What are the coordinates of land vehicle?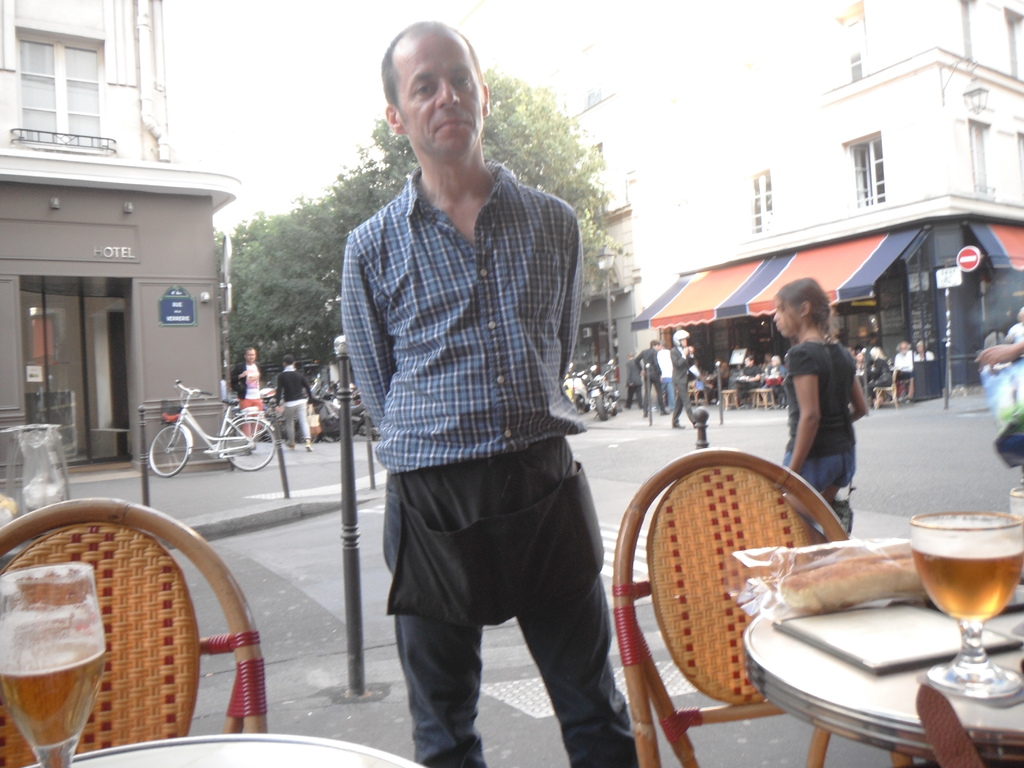
detection(587, 360, 619, 417).
